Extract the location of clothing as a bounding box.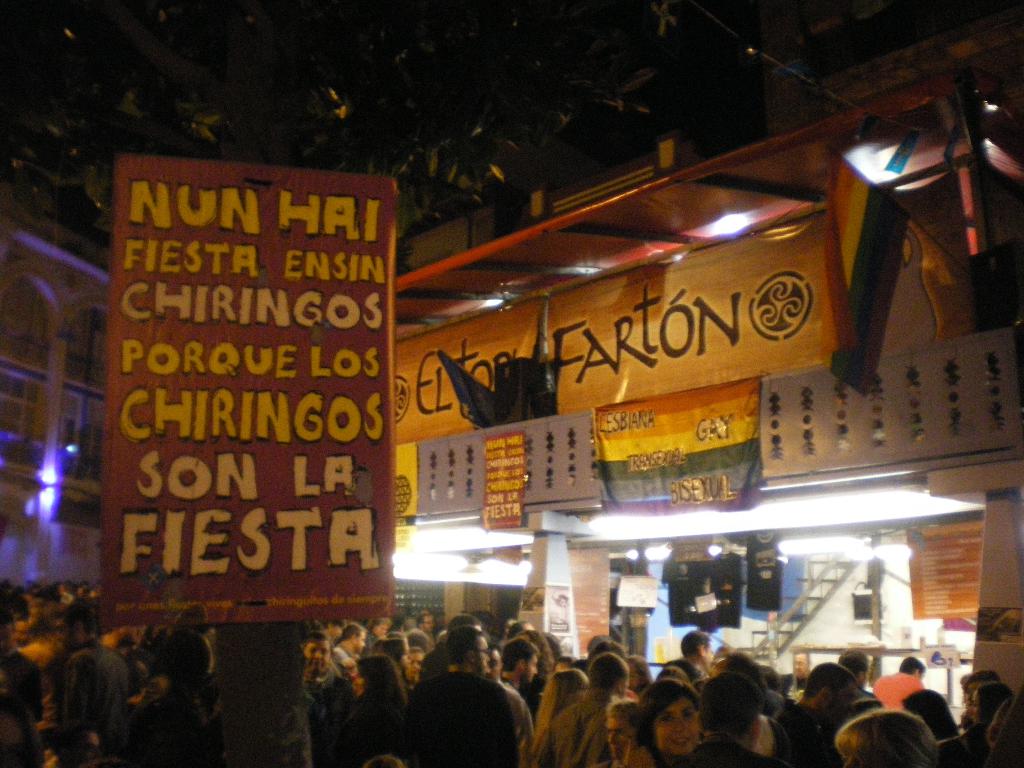
{"x1": 664, "y1": 661, "x2": 701, "y2": 678}.
